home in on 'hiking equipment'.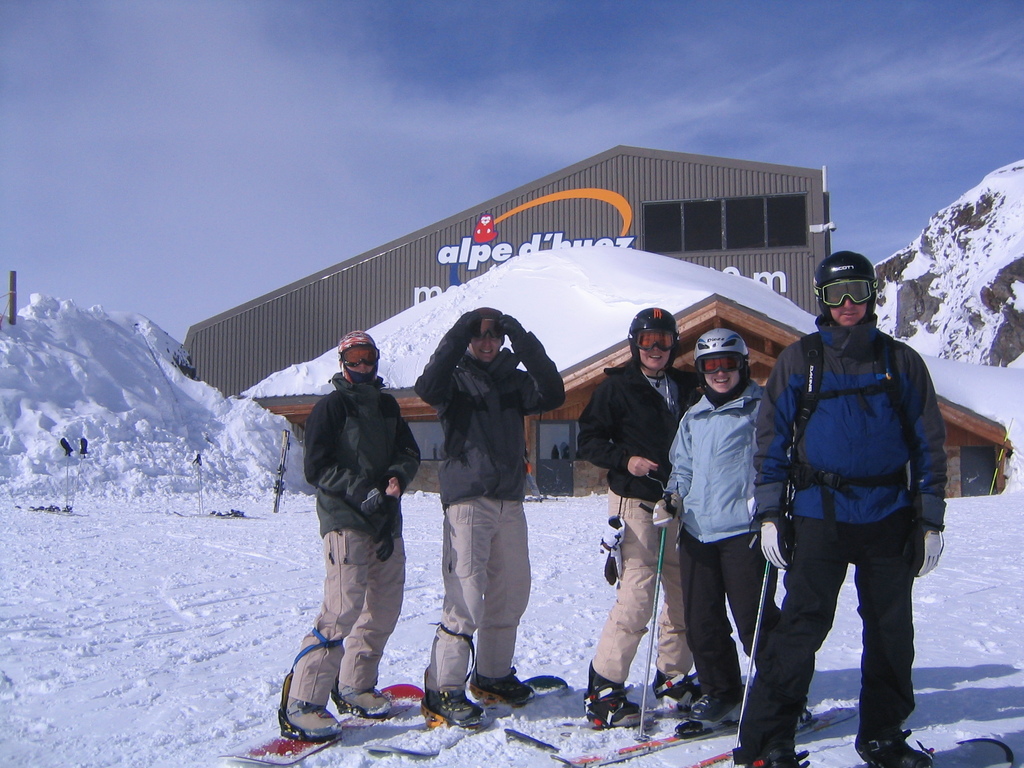
Homed in at (812, 253, 879, 324).
